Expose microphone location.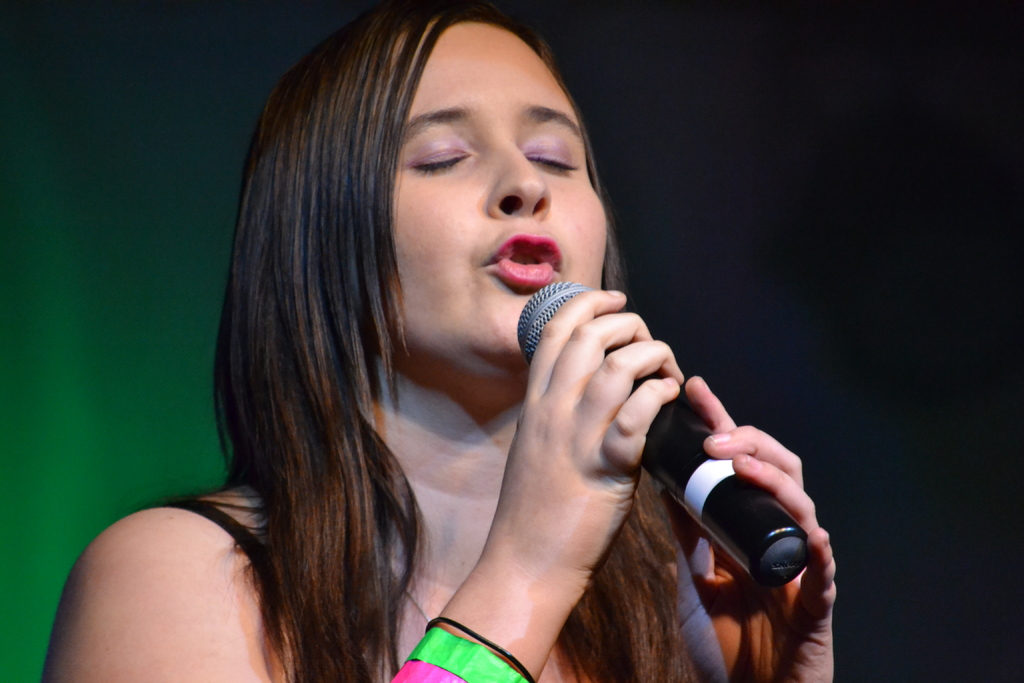
Exposed at {"left": 467, "top": 277, "right": 816, "bottom": 591}.
